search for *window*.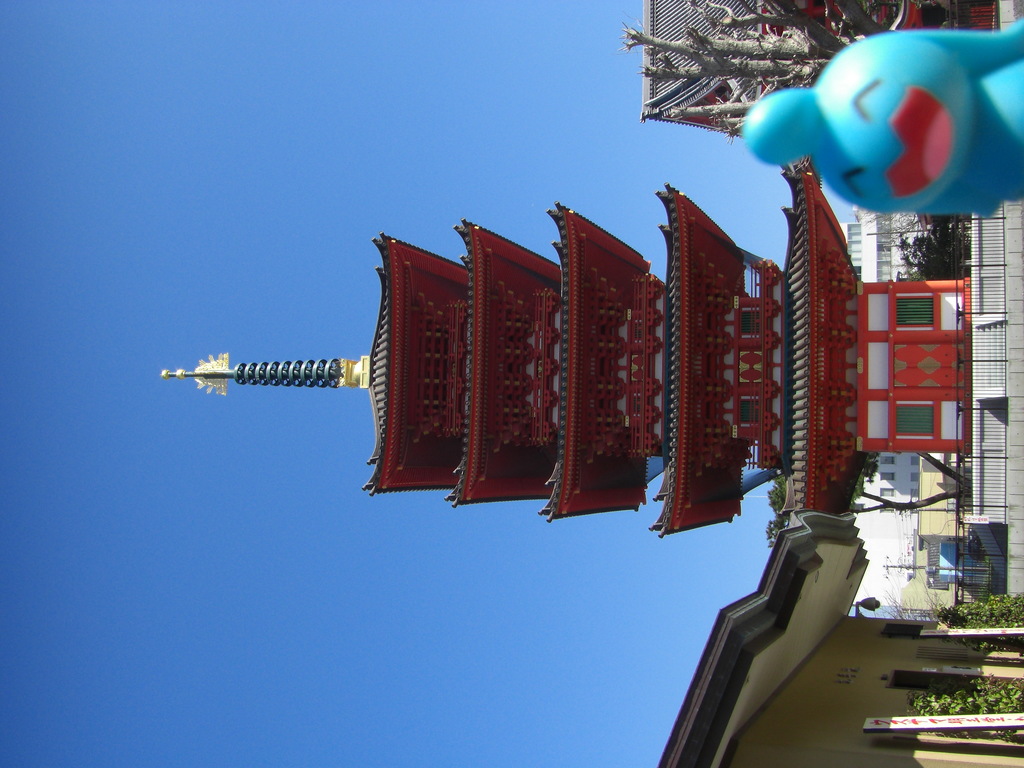
Found at 913 456 920 465.
